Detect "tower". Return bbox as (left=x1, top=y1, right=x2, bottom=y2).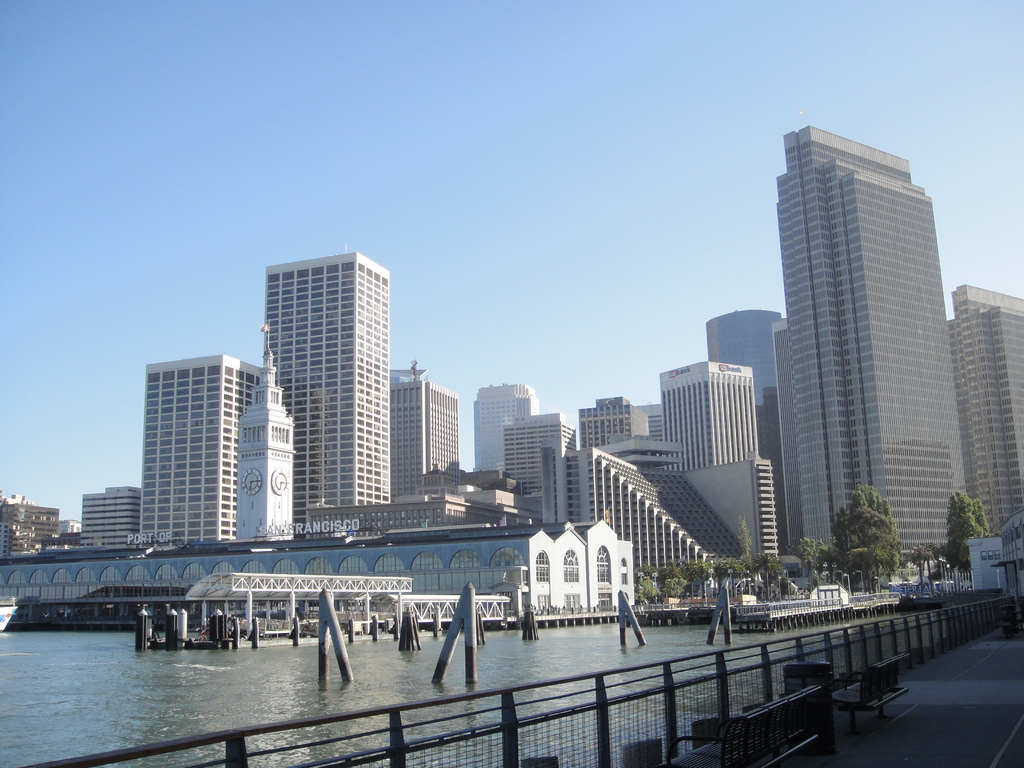
(left=706, top=98, right=971, bottom=596).
